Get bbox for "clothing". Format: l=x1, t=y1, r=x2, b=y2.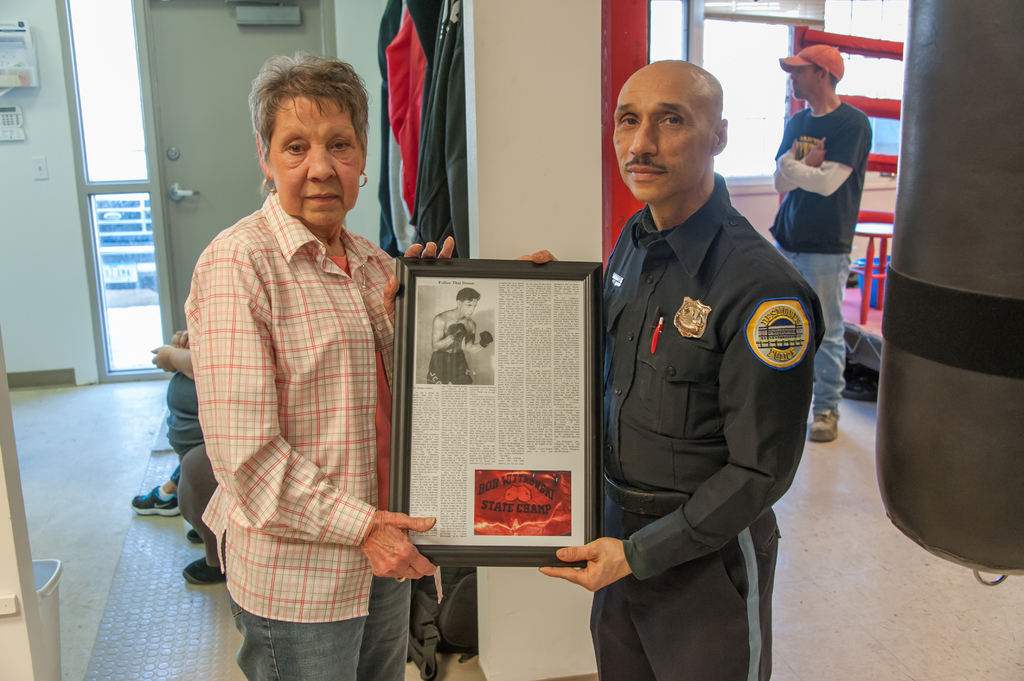
l=195, t=188, r=423, b=680.
